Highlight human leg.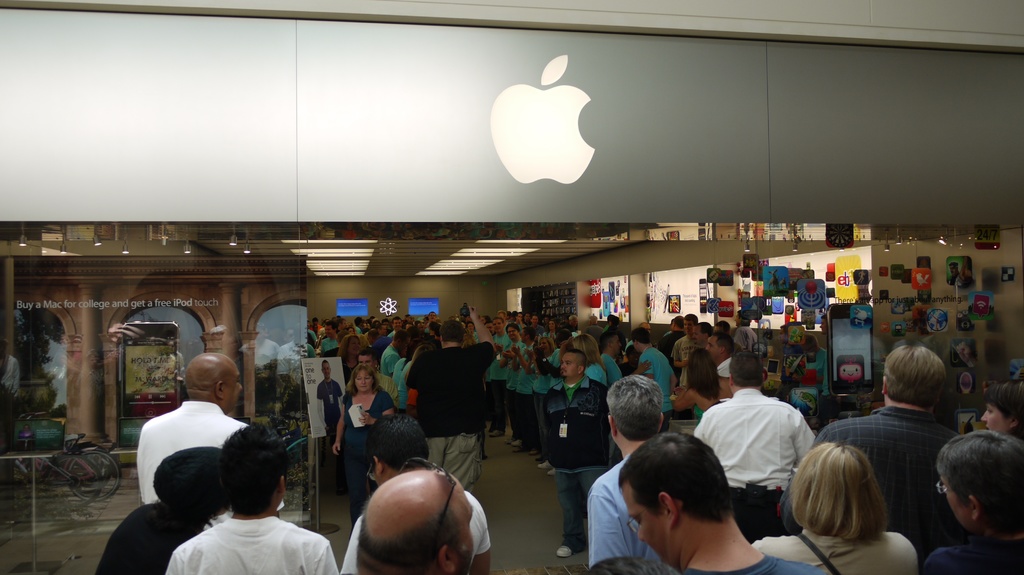
Highlighted region: detection(556, 466, 587, 560).
